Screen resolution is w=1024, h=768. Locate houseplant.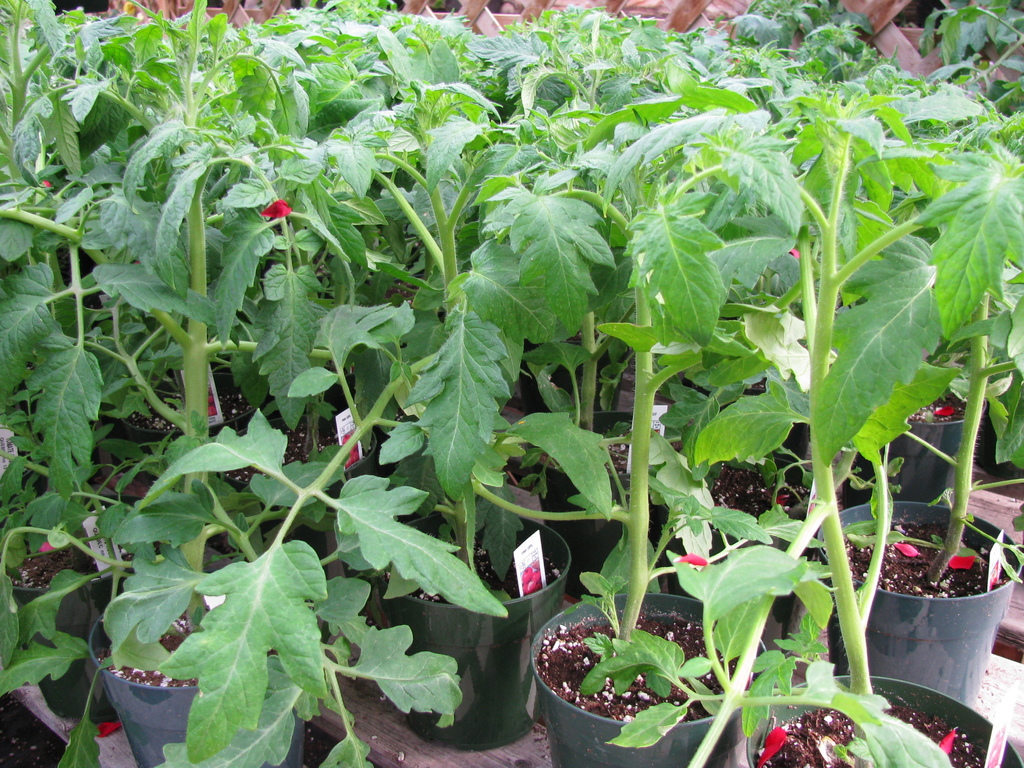
421 121 765 761.
